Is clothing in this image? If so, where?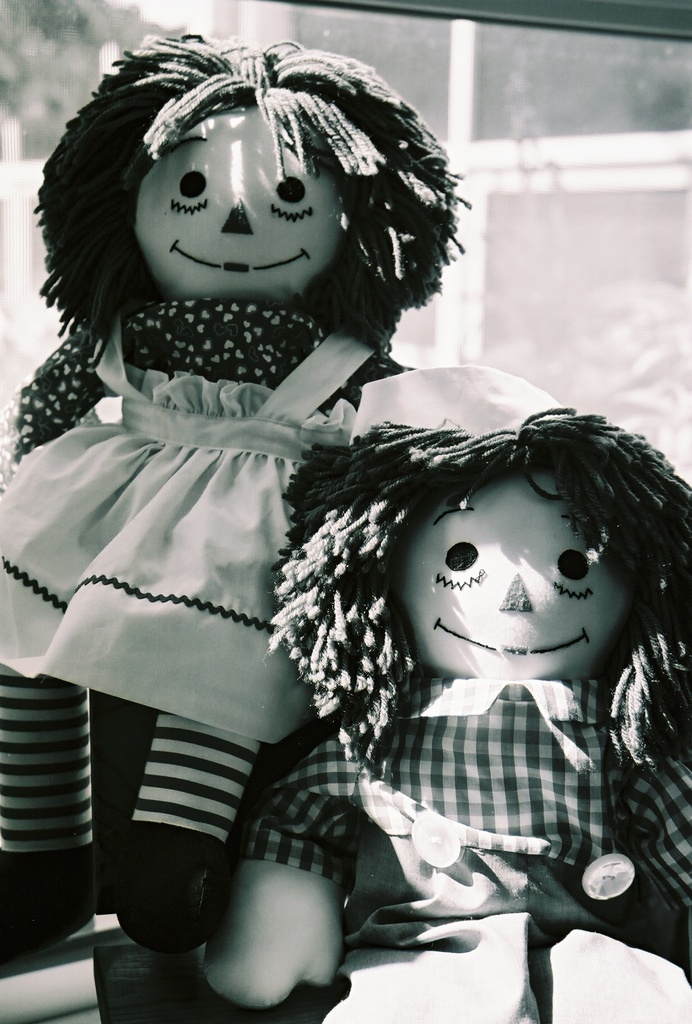
Yes, at 0,301,411,739.
